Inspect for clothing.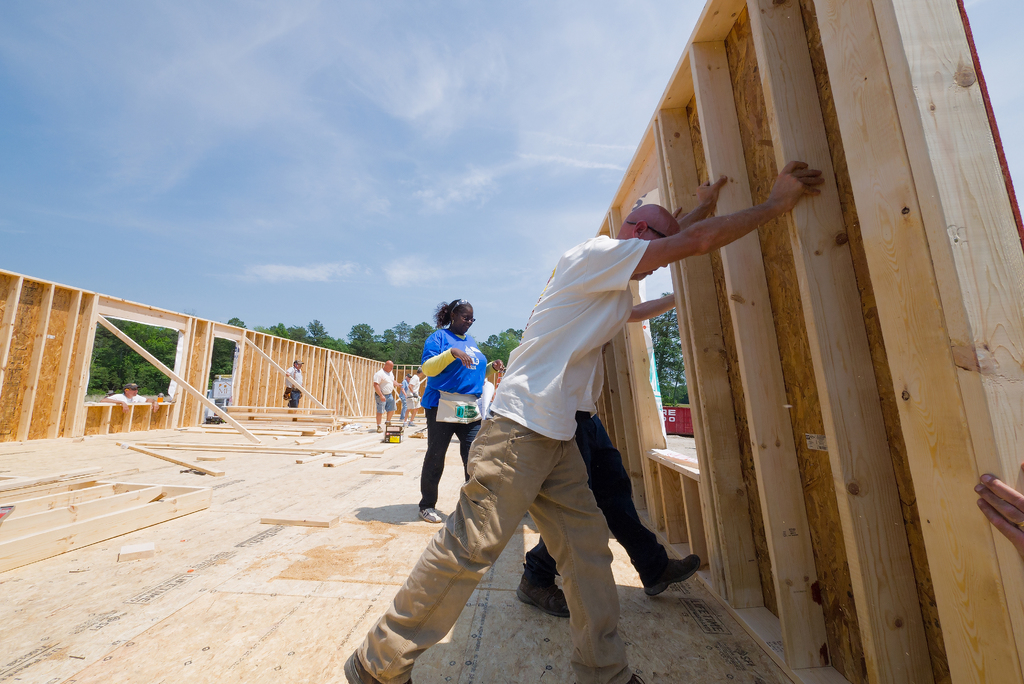
Inspection: box=[352, 245, 641, 683].
